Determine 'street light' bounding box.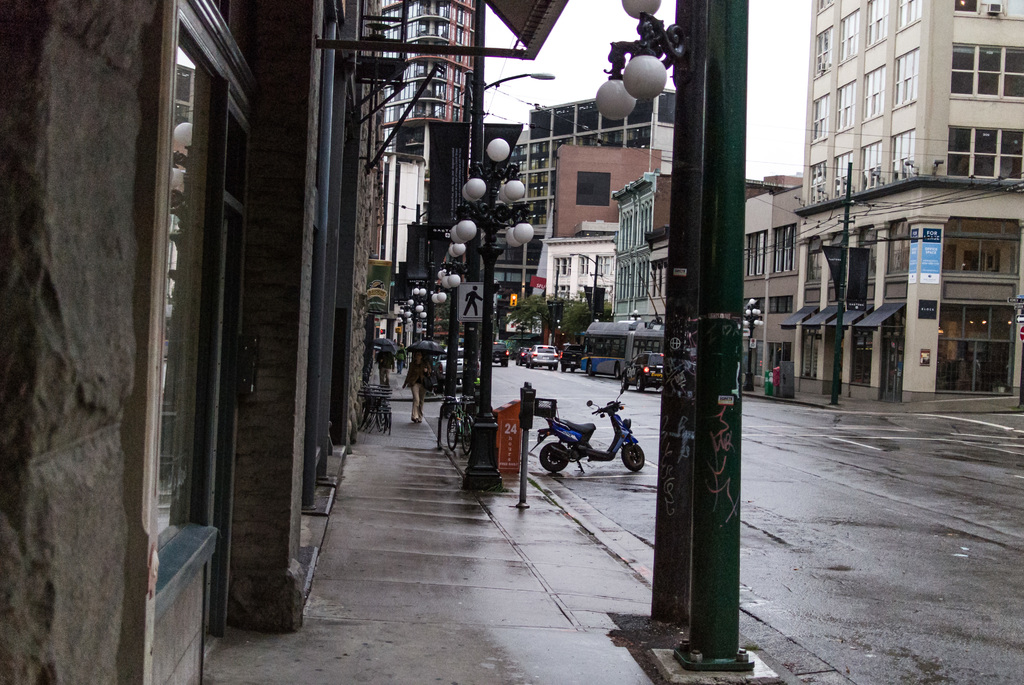
Determined: <box>400,288,429,343</box>.
